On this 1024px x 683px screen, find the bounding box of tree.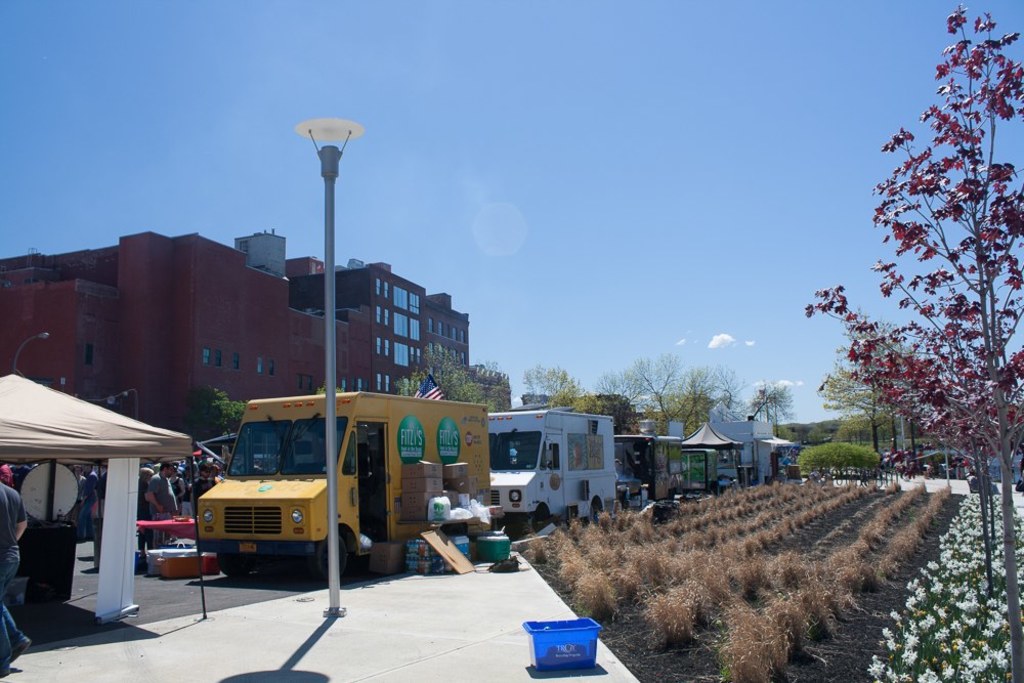
Bounding box: (x1=195, y1=389, x2=248, y2=431).
